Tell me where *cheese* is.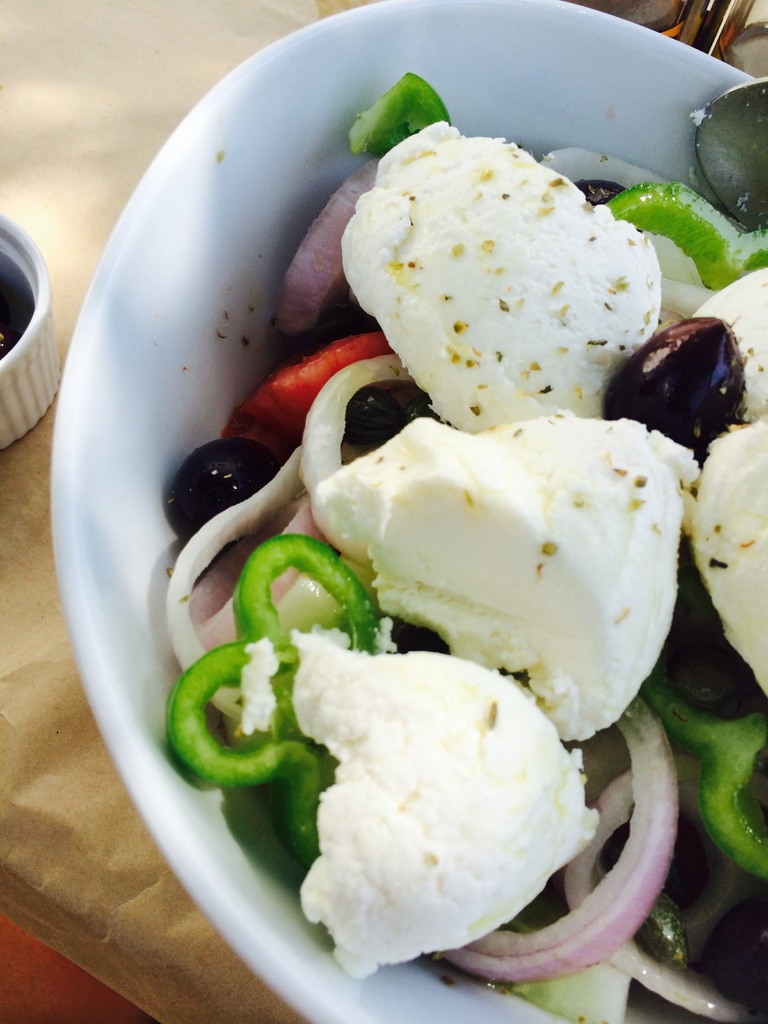
*cheese* is at region(694, 262, 767, 417).
